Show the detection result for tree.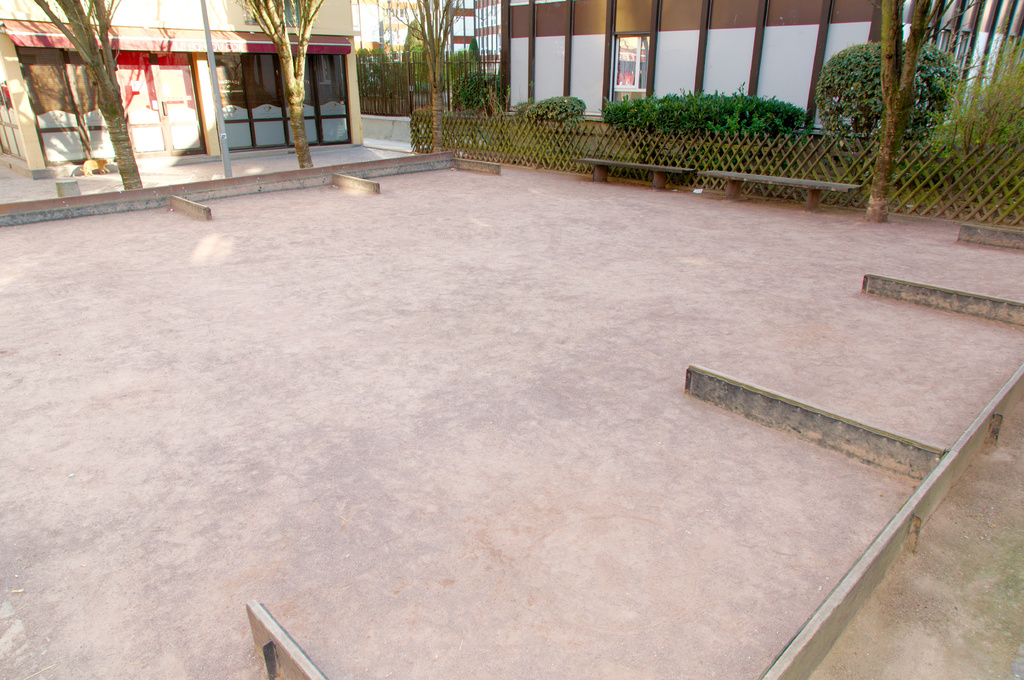
bbox=[33, 0, 145, 190].
